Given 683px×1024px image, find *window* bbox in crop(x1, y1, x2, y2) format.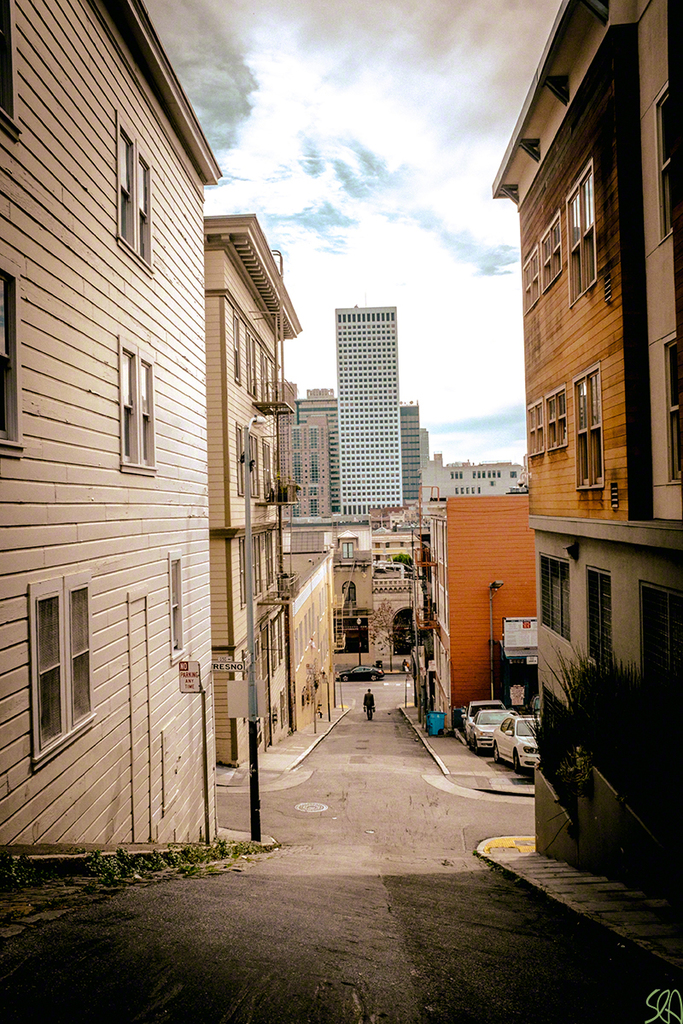
crop(655, 81, 674, 236).
